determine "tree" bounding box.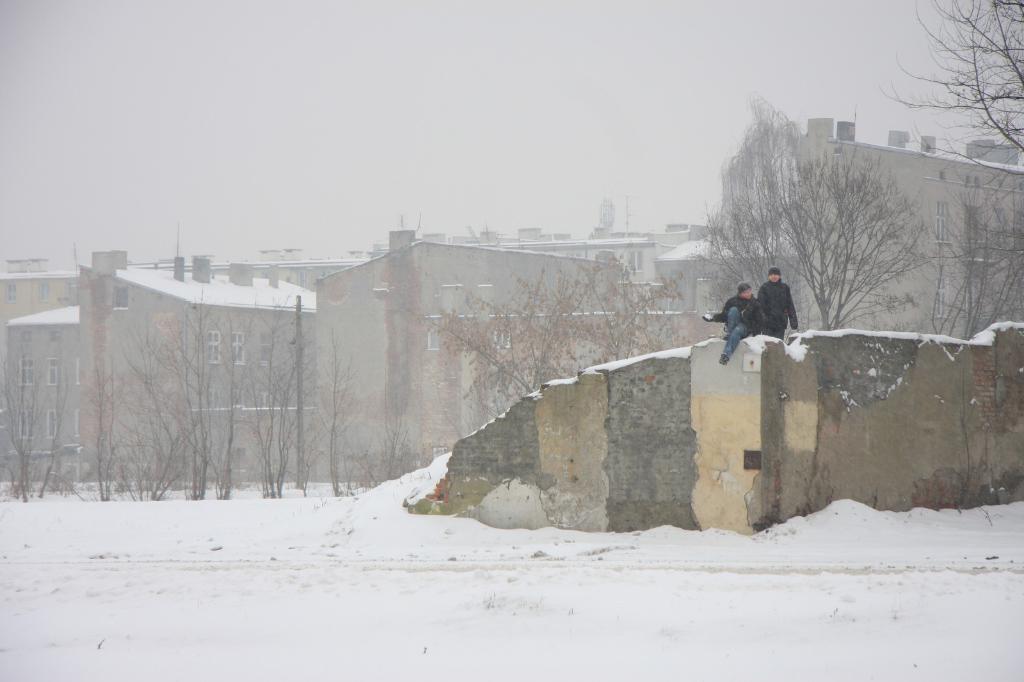
Determined: bbox=[415, 234, 676, 411].
